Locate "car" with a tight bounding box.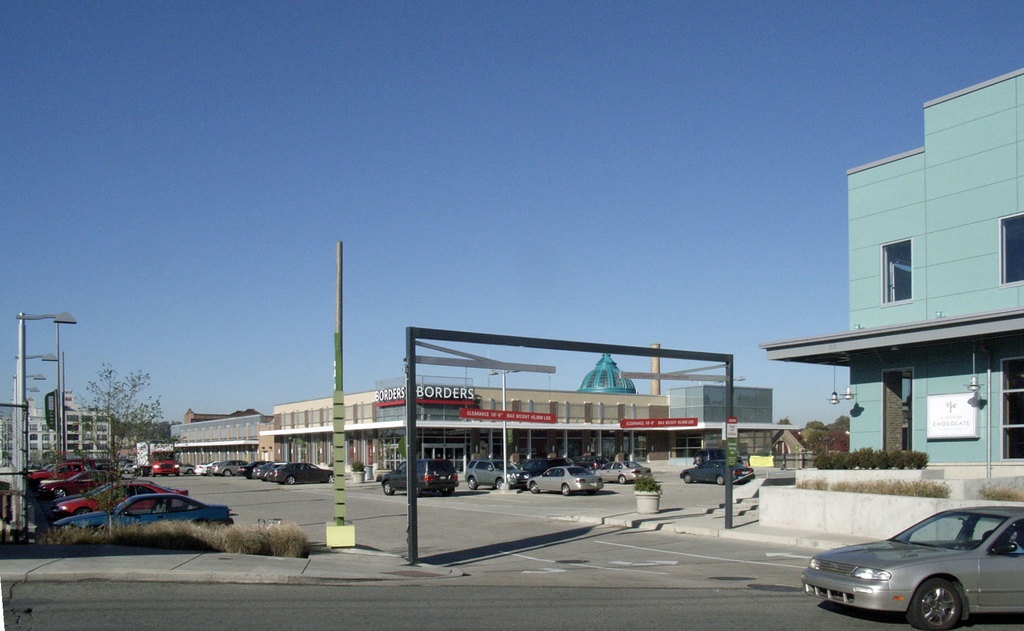
379:459:455:495.
